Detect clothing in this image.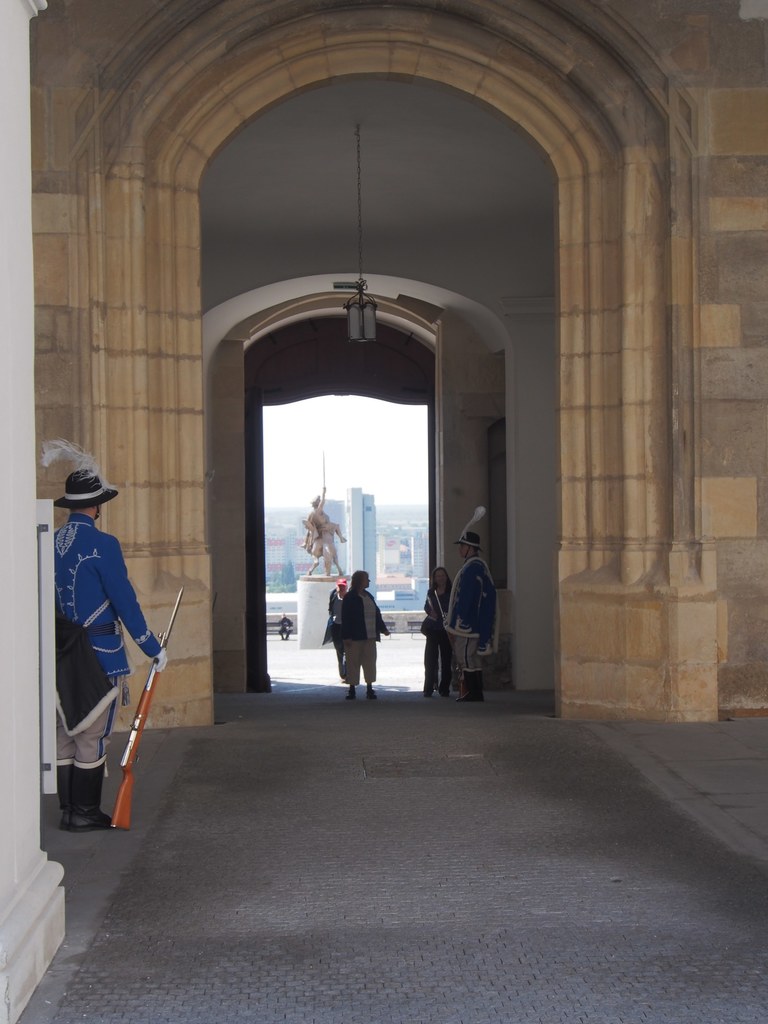
Detection: rect(336, 580, 381, 687).
